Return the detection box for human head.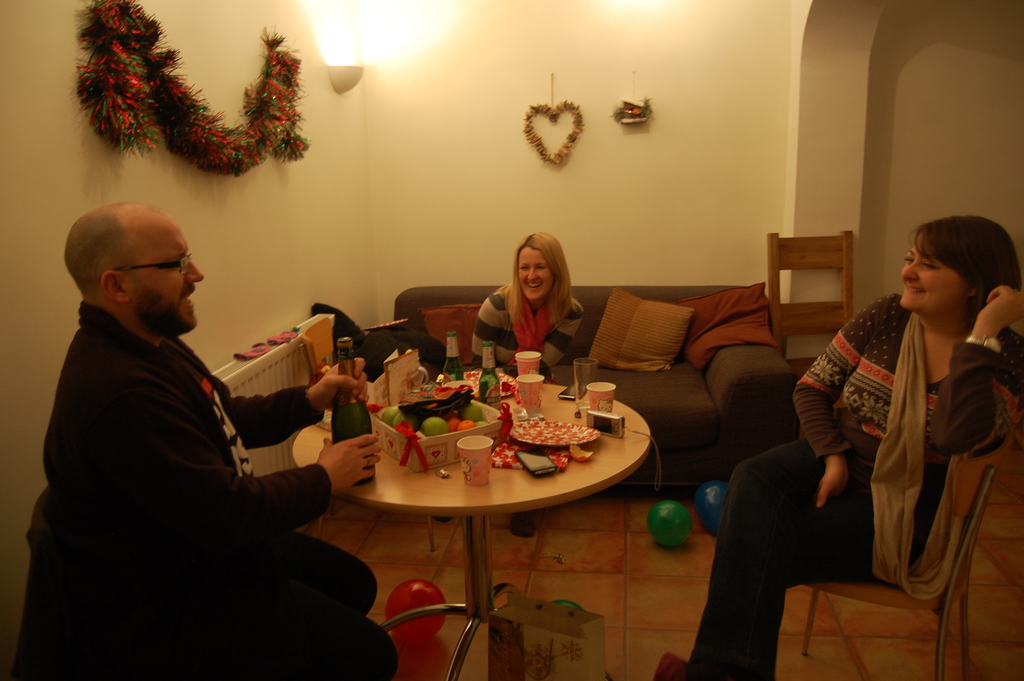
bbox=[65, 199, 205, 345].
